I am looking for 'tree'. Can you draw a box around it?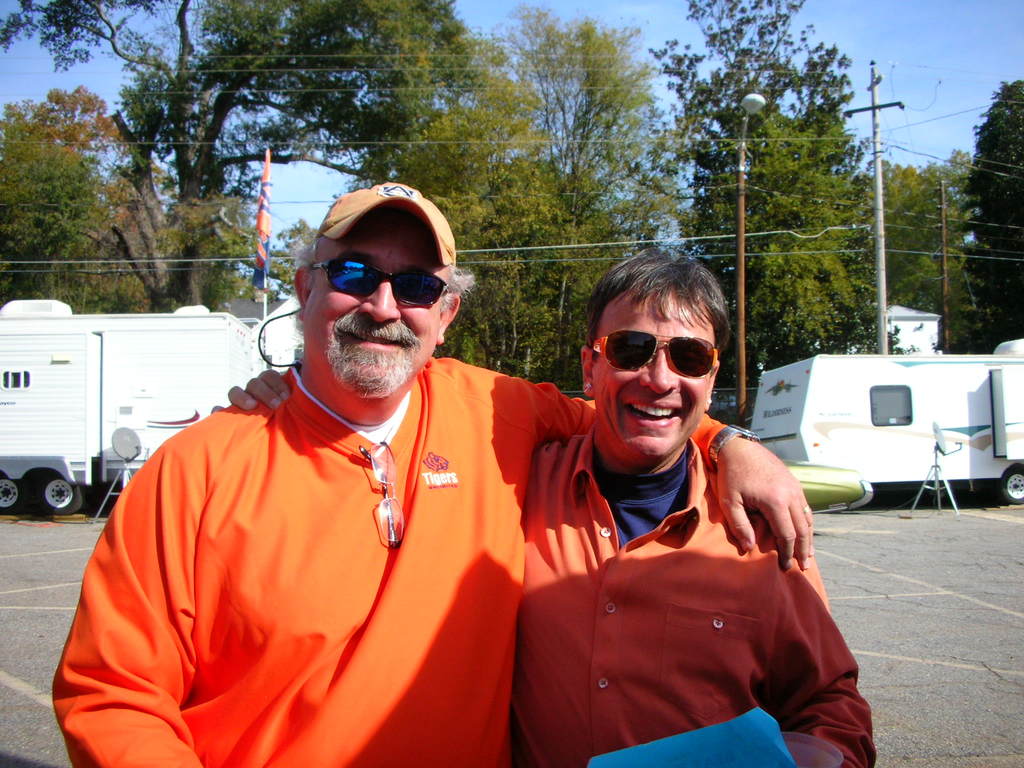
Sure, the bounding box is <box>853,150,992,355</box>.
